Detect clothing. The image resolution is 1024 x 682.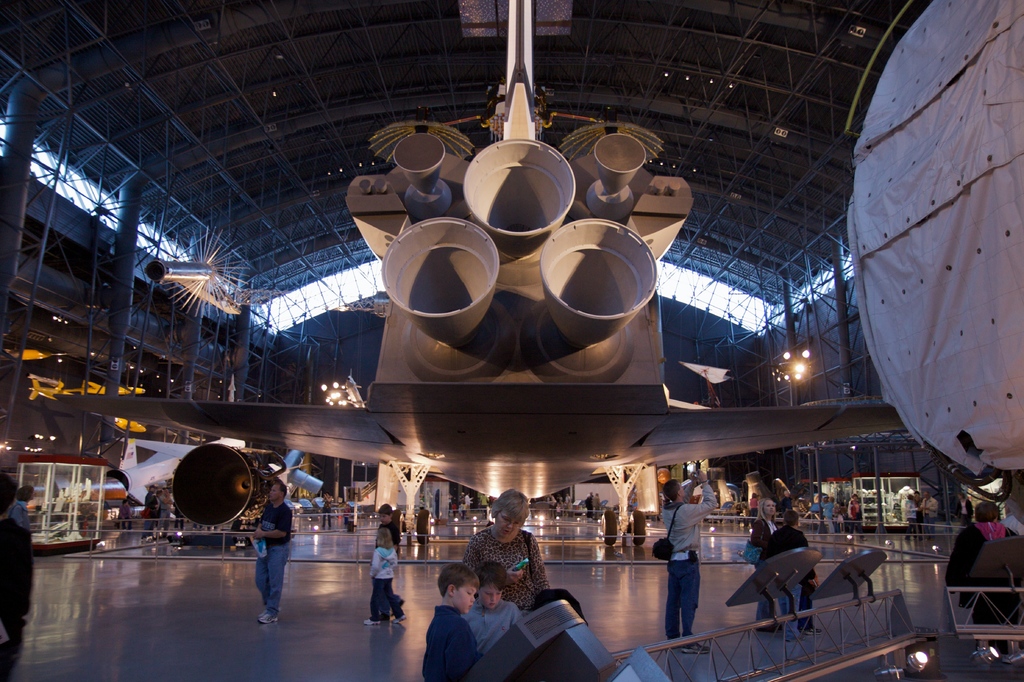
l=751, t=514, r=779, b=625.
